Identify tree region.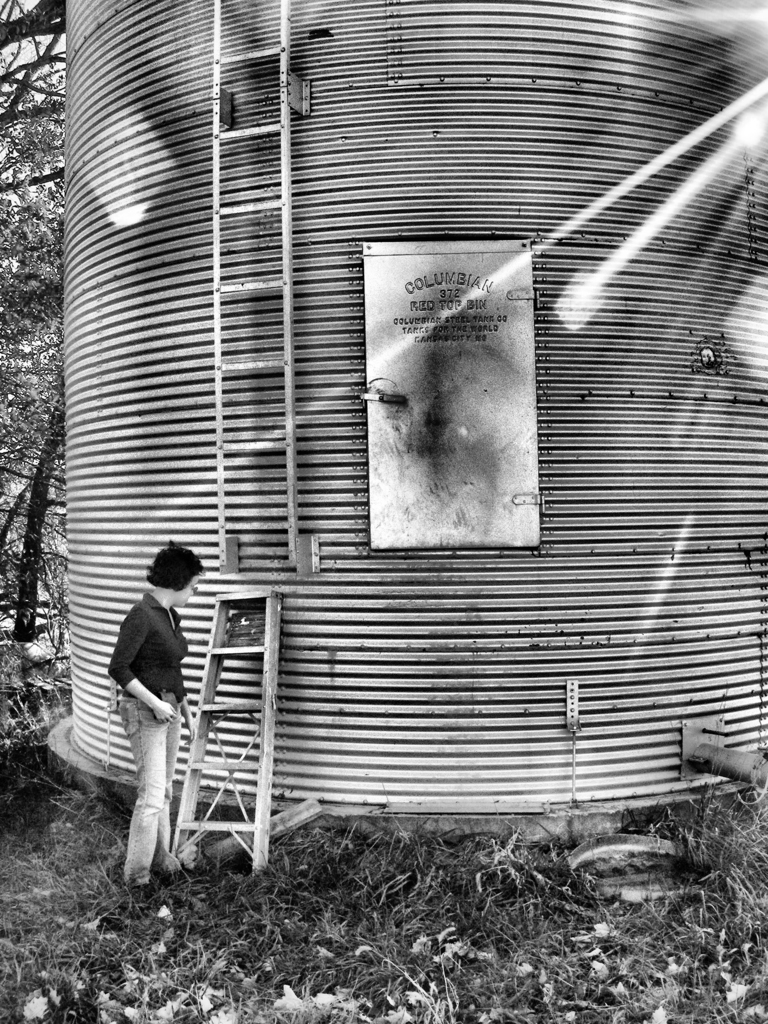
Region: (0,0,67,741).
